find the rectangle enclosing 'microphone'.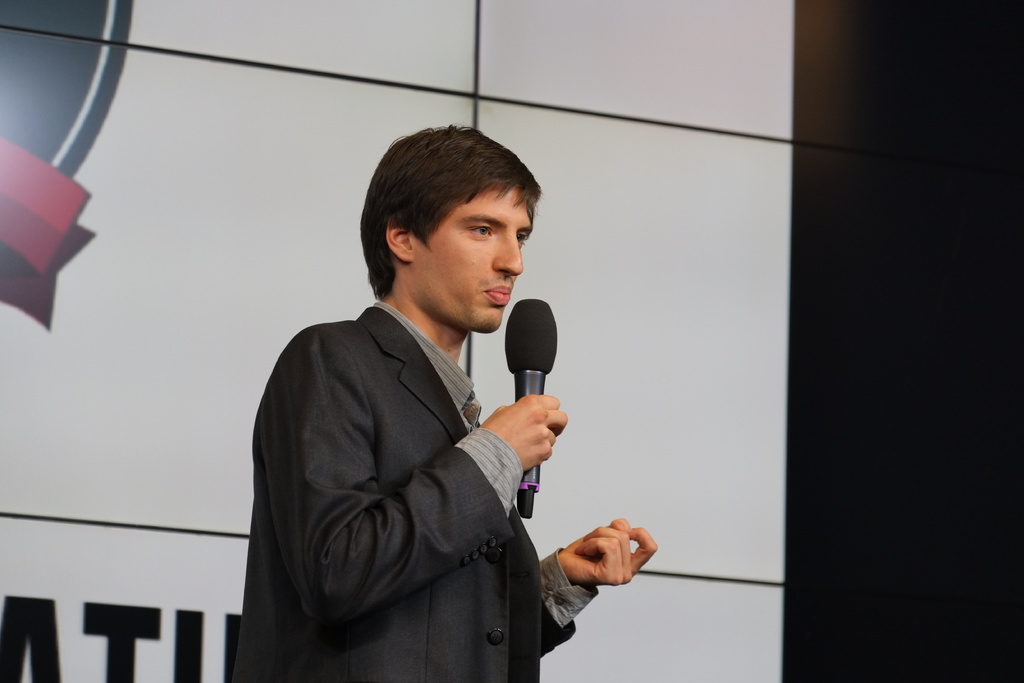
bbox(516, 297, 559, 520).
